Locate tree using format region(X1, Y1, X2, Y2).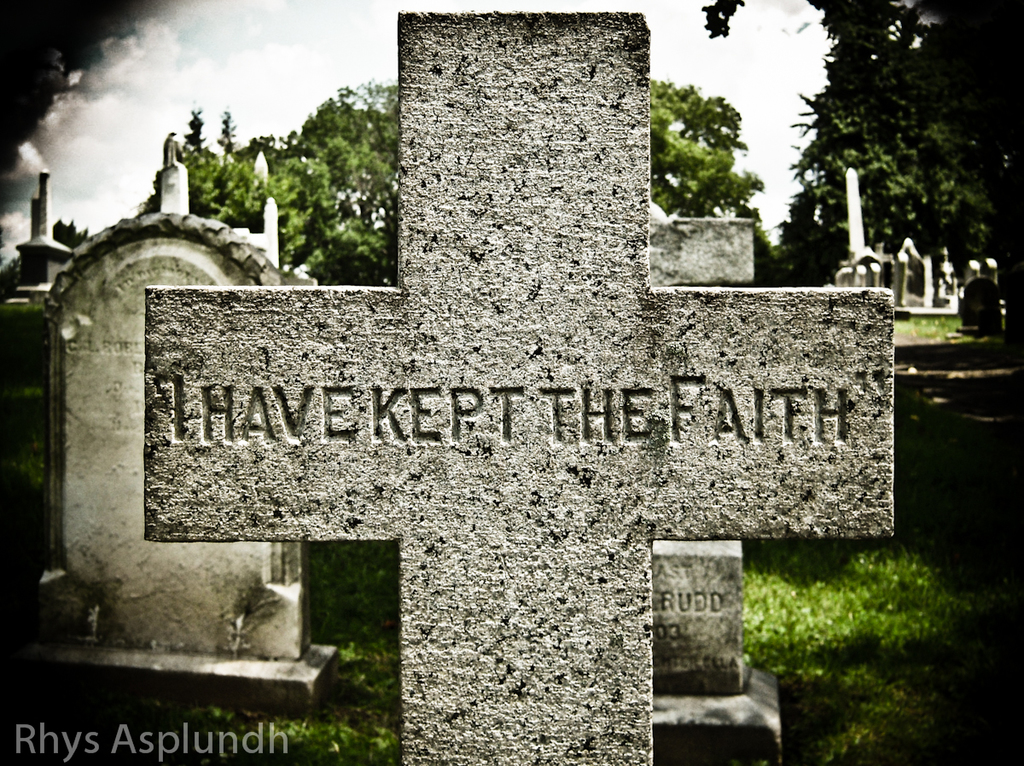
region(646, 80, 765, 215).
